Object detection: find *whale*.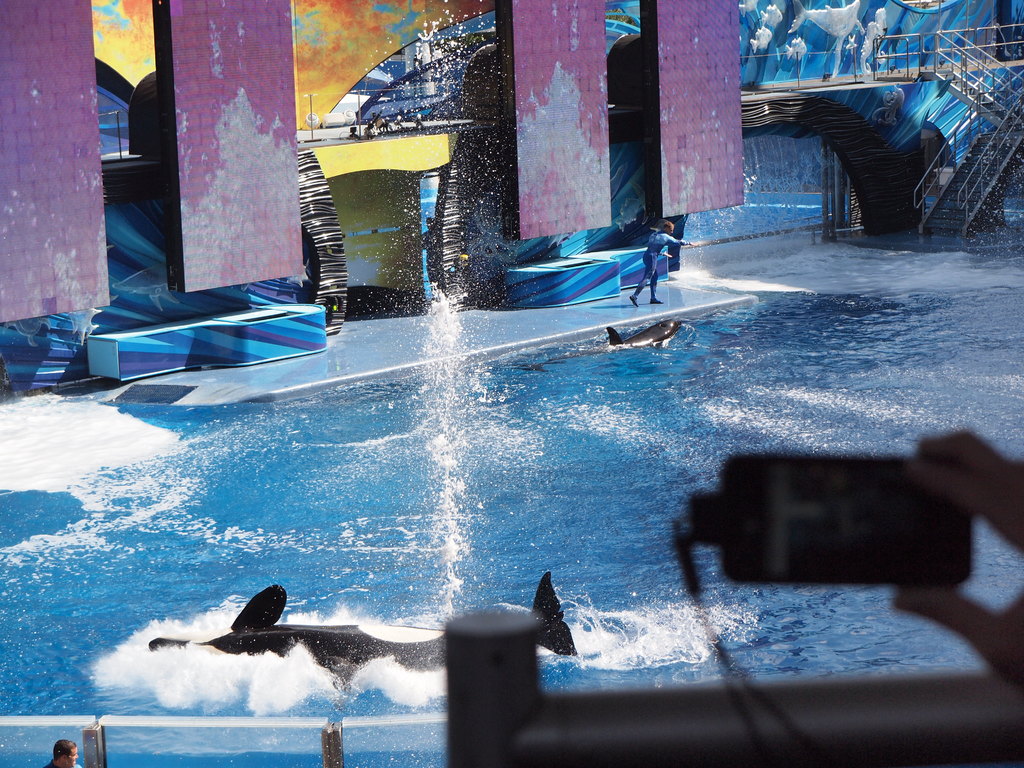
left=149, top=563, right=583, bottom=696.
